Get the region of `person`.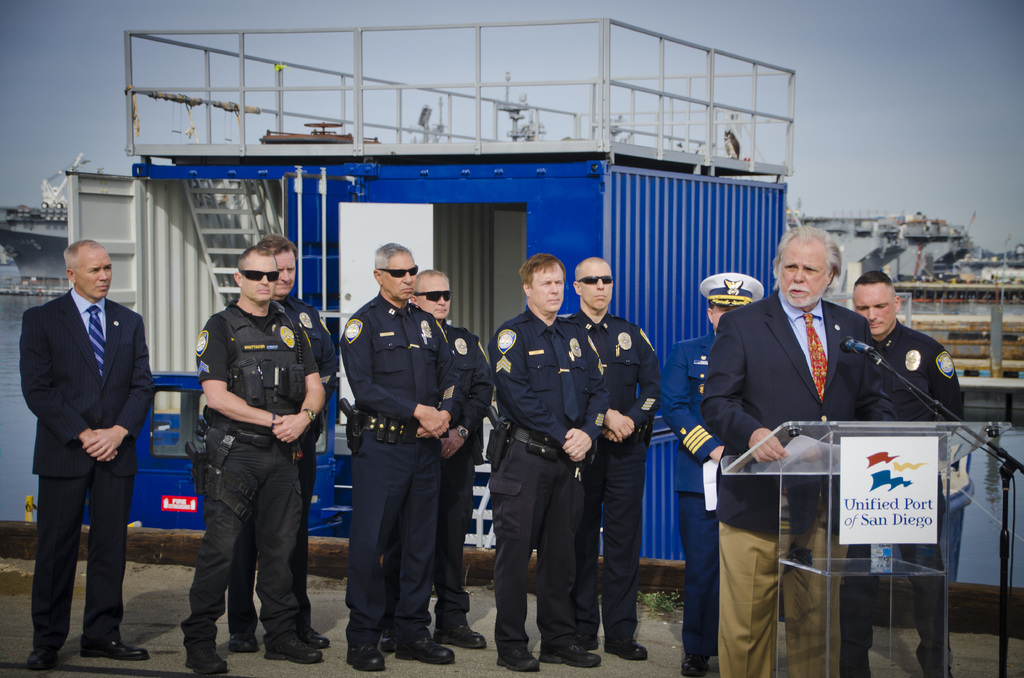
bbox=[489, 250, 609, 674].
